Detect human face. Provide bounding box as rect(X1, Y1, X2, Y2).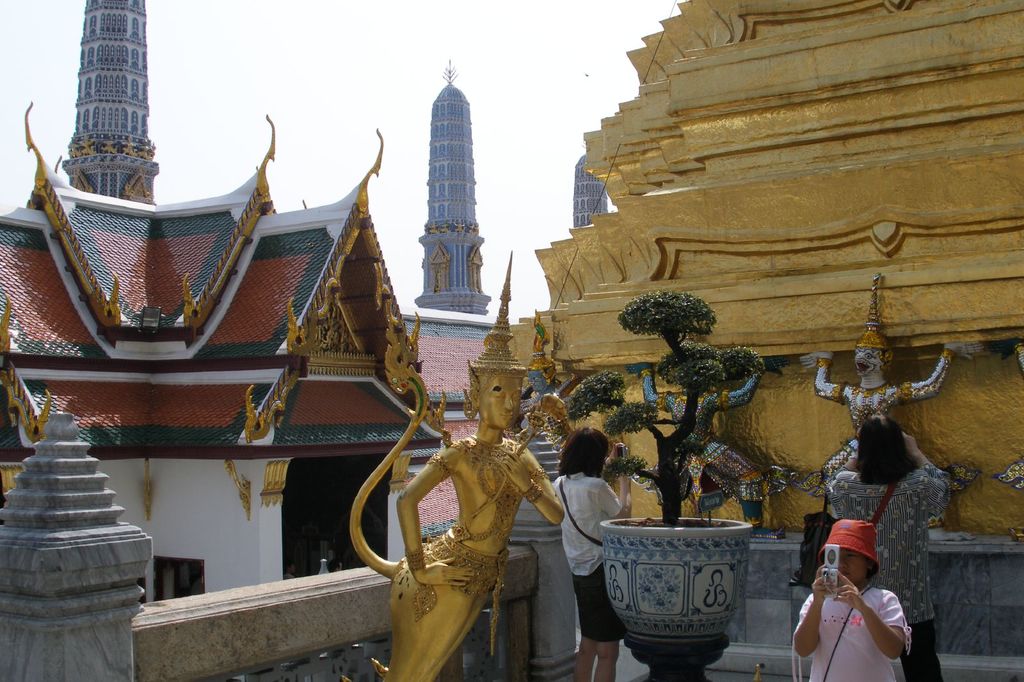
rect(834, 546, 867, 586).
